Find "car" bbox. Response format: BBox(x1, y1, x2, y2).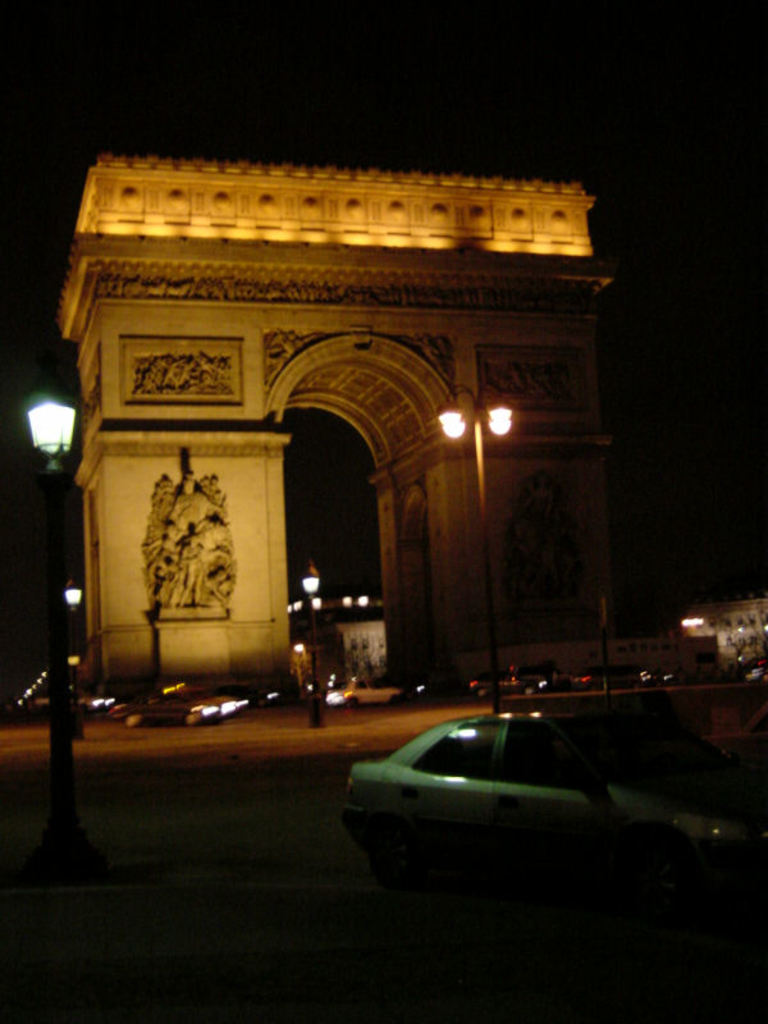
BBox(346, 718, 767, 876).
